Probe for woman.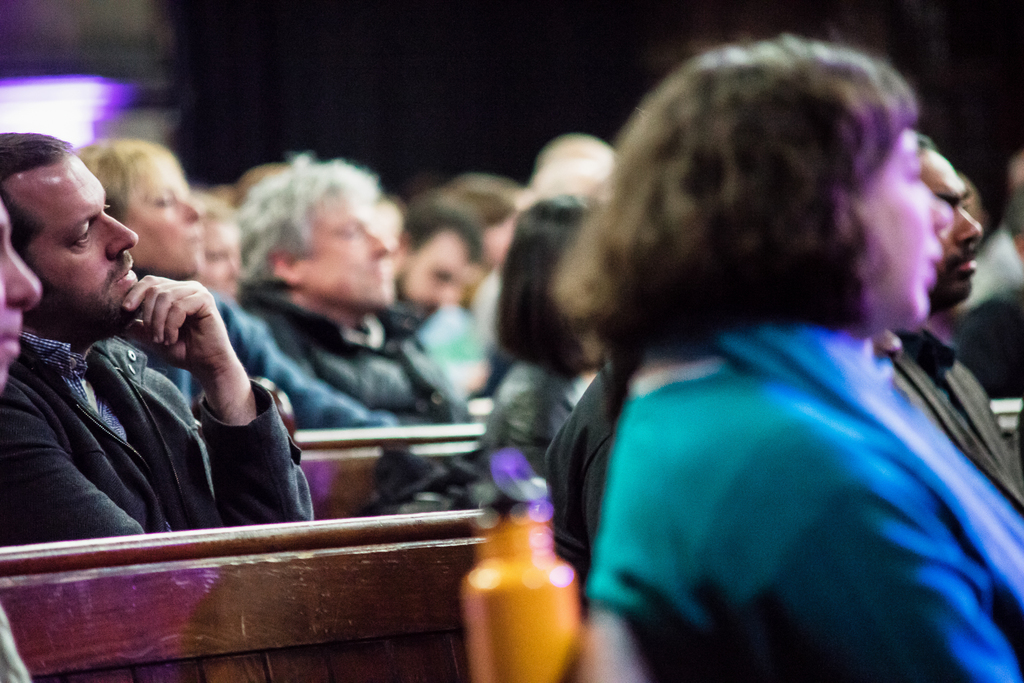
Probe result: BBox(407, 42, 1023, 658).
